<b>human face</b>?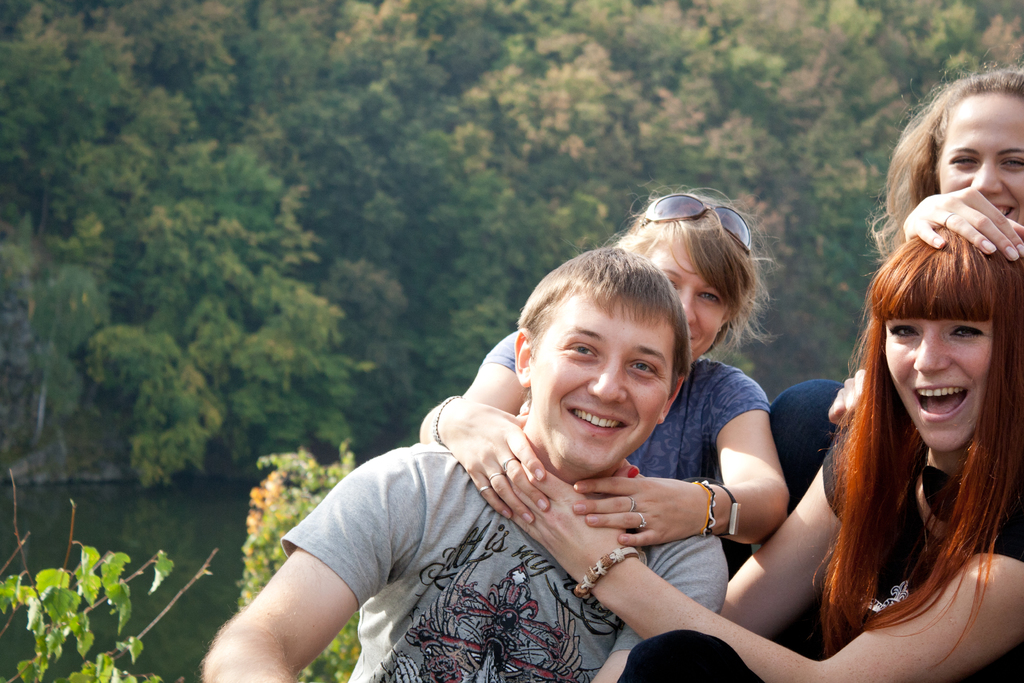
(935,99,1023,226)
